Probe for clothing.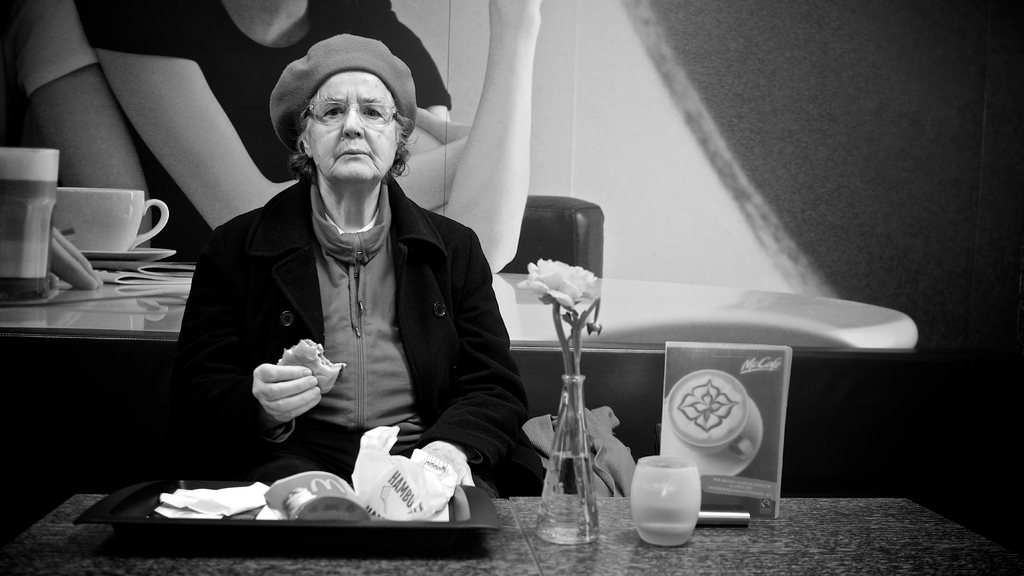
Probe result: bbox(0, 0, 99, 145).
